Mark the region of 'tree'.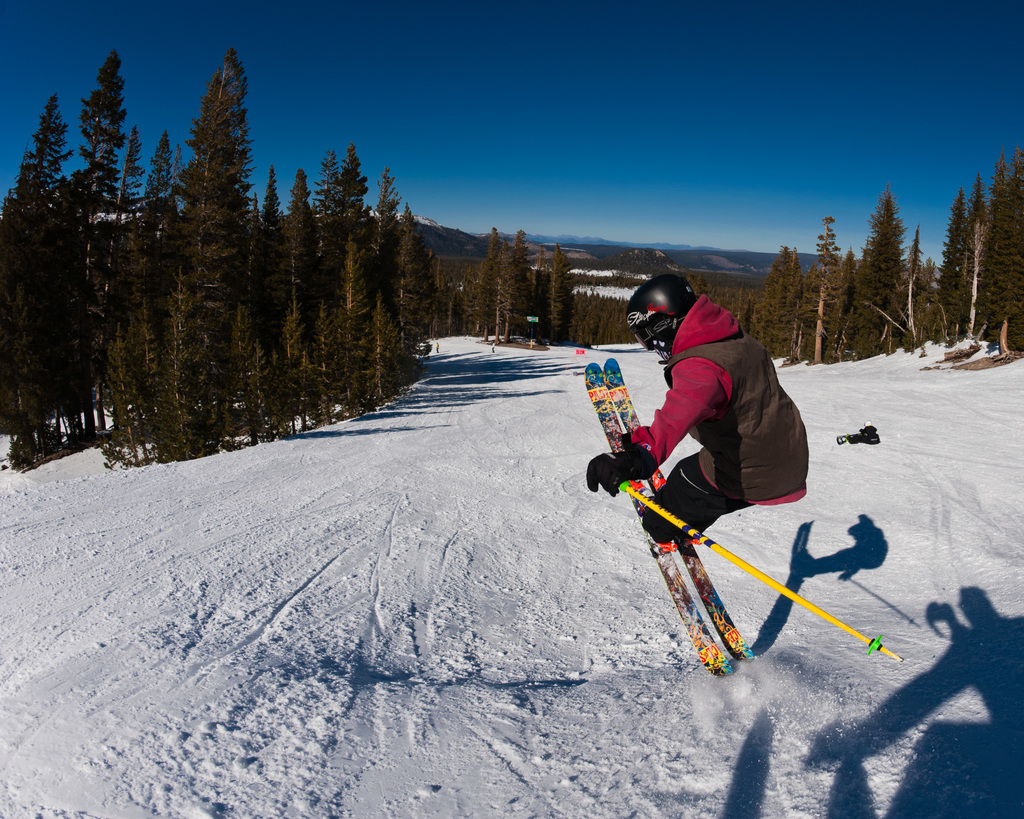
Region: [x1=982, y1=149, x2=1023, y2=360].
